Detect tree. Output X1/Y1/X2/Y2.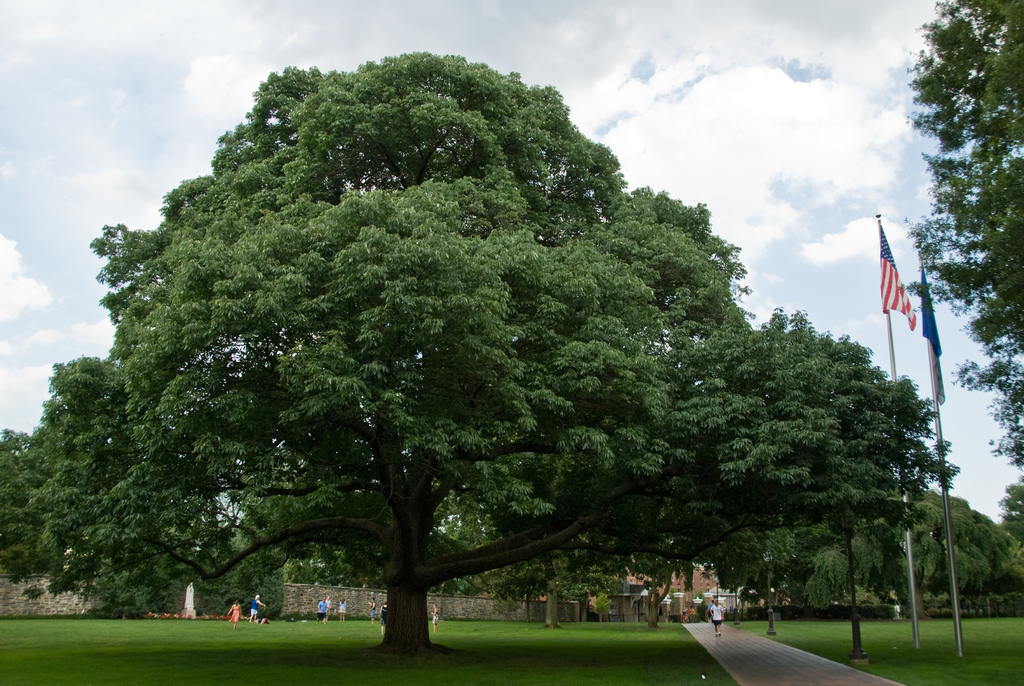
618/540/695/635.
